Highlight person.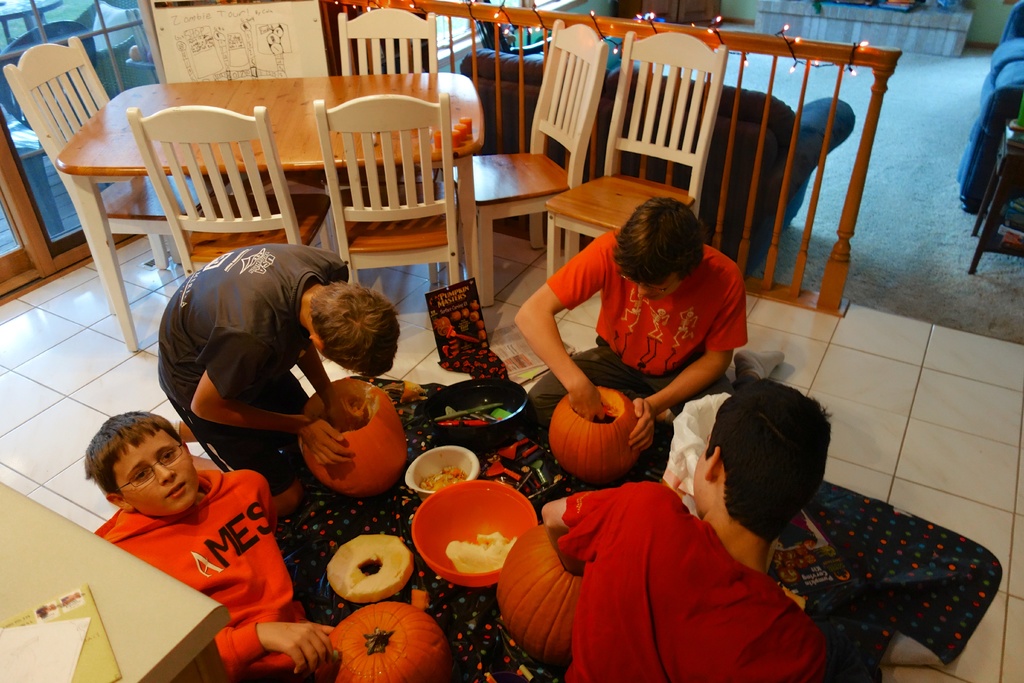
Highlighted region: locate(533, 390, 900, 682).
